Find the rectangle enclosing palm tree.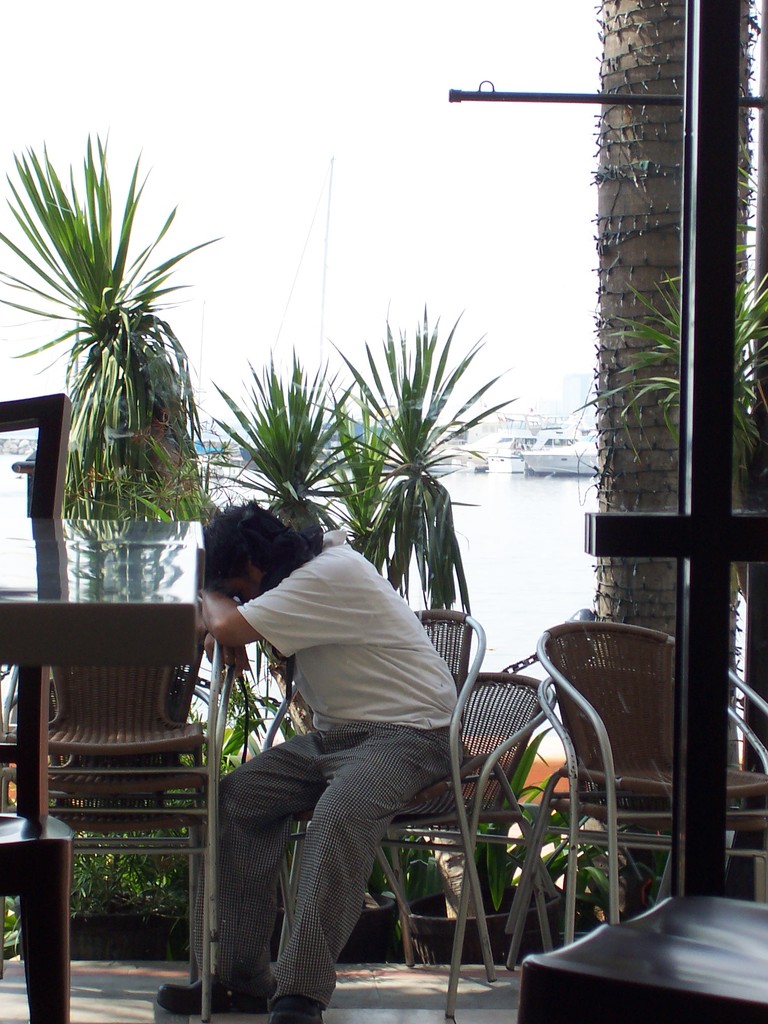
221 356 330 758.
